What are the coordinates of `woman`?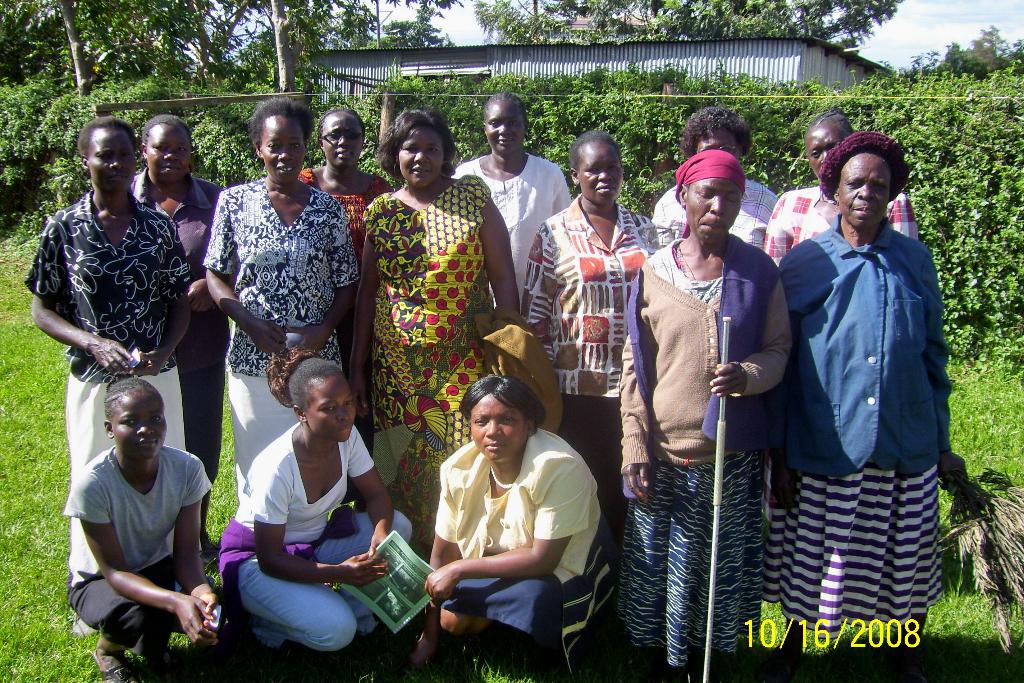
x1=777 y1=131 x2=972 y2=682.
